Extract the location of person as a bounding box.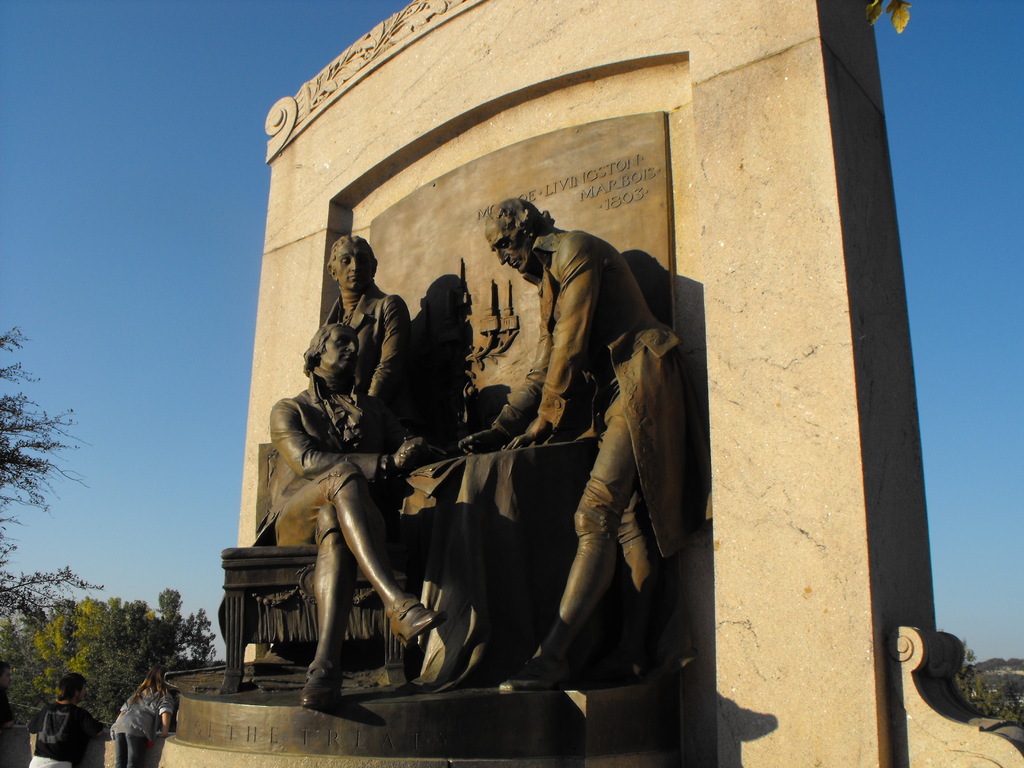
250/321/455/701.
